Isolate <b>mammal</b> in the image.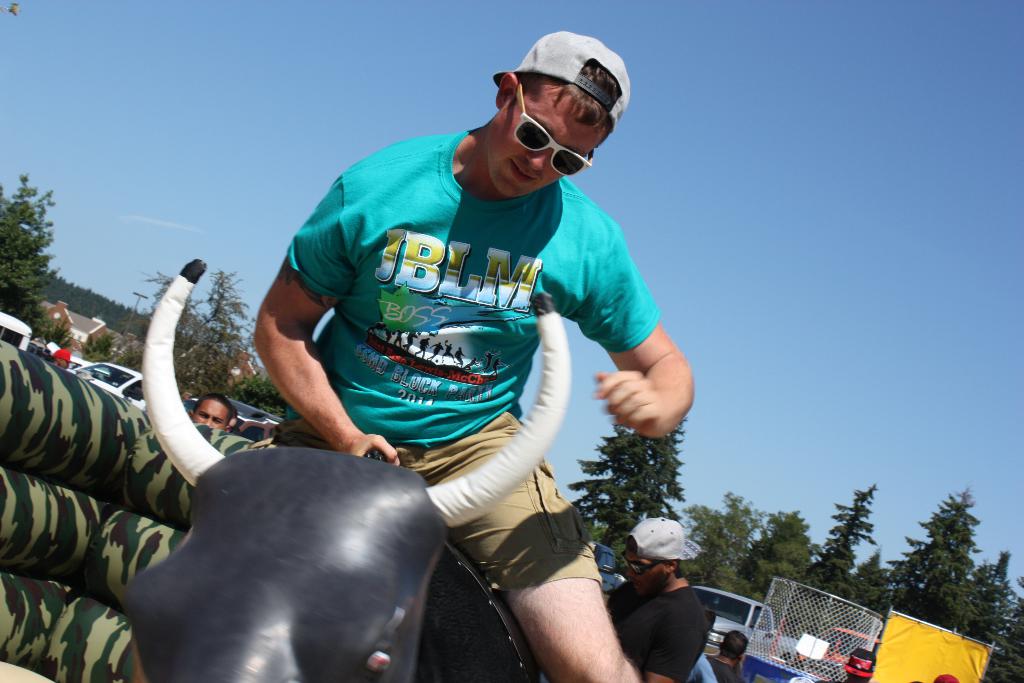
Isolated region: box(56, 347, 74, 367).
